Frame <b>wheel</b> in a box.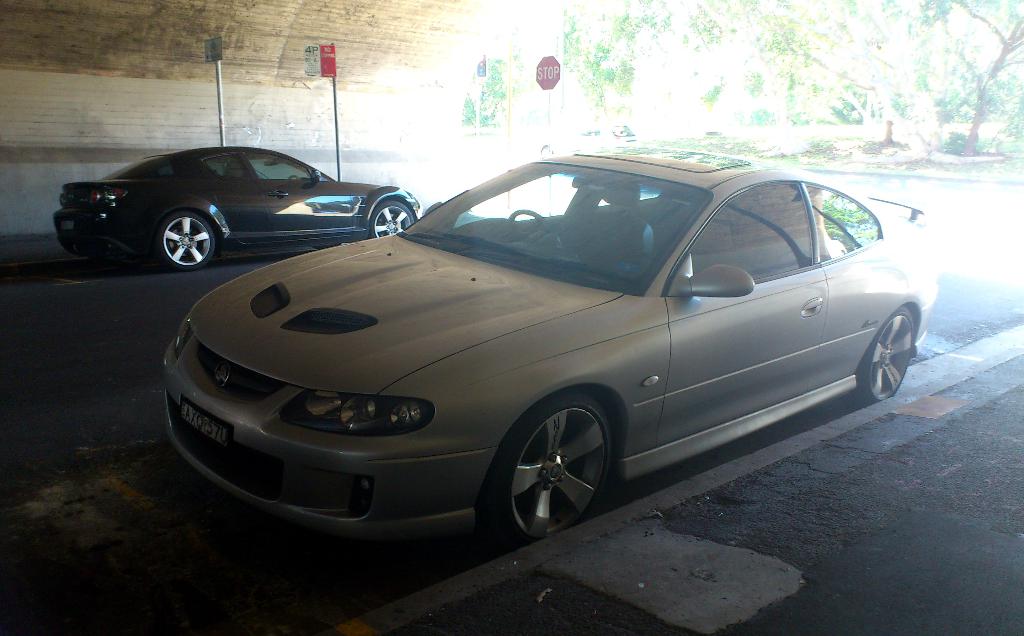
select_region(157, 211, 214, 270).
